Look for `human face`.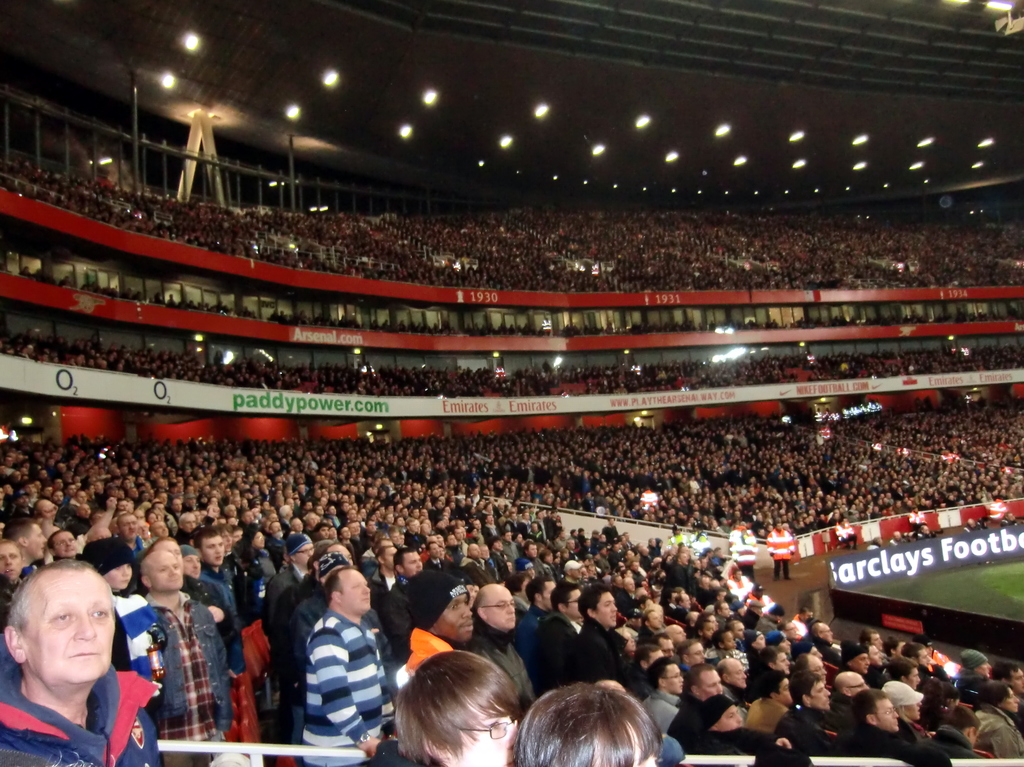
Found: 1012:670:1023:690.
